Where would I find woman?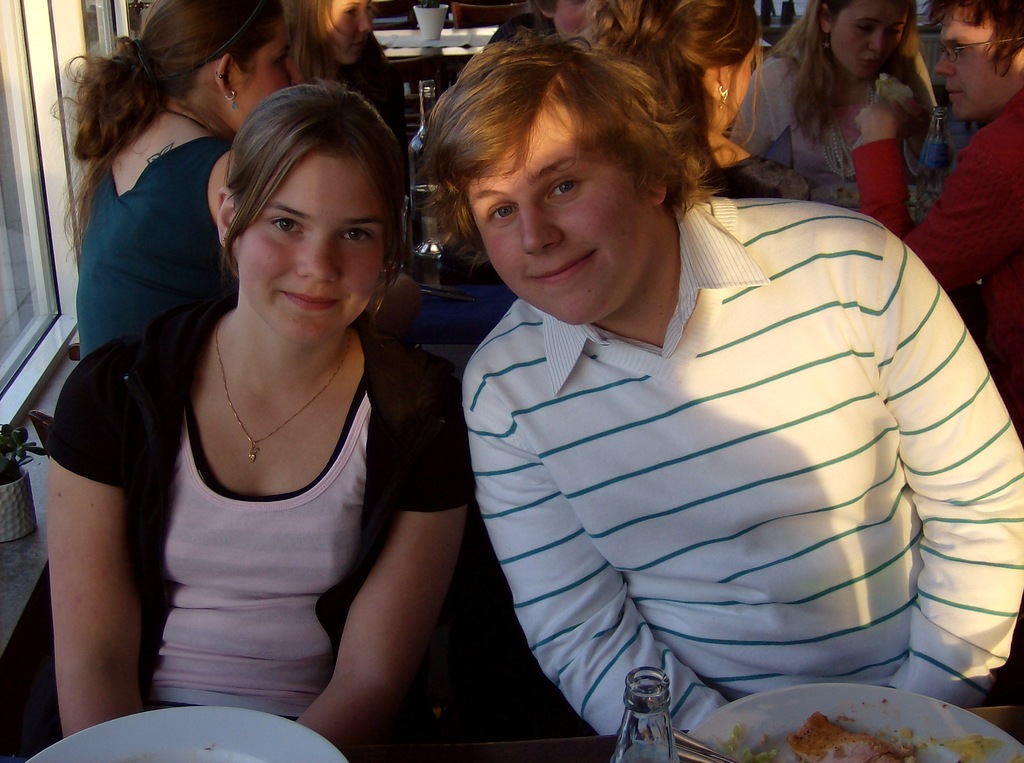
At 46 0 305 367.
